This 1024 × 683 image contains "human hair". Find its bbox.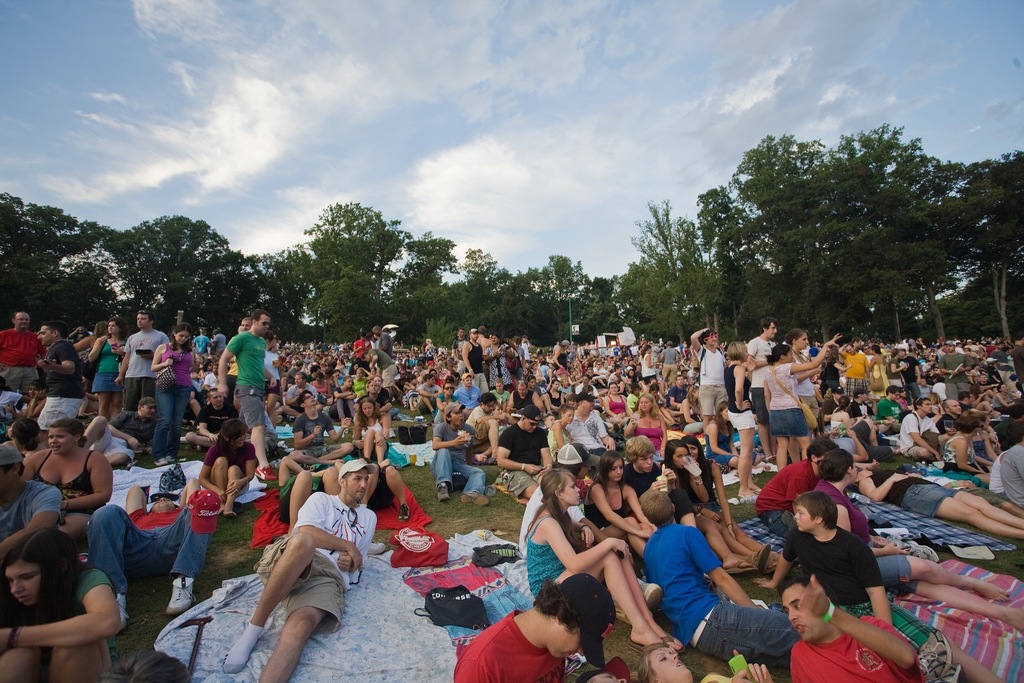
box=[99, 648, 192, 682].
